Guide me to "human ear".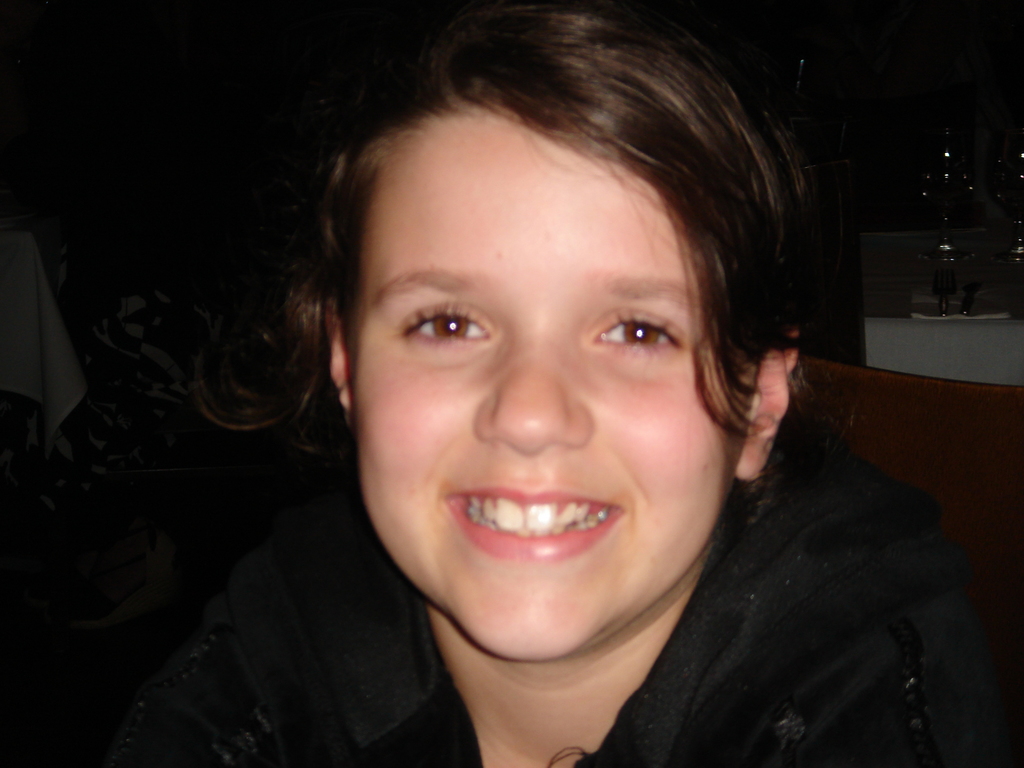
Guidance: [x1=735, y1=329, x2=795, y2=478].
